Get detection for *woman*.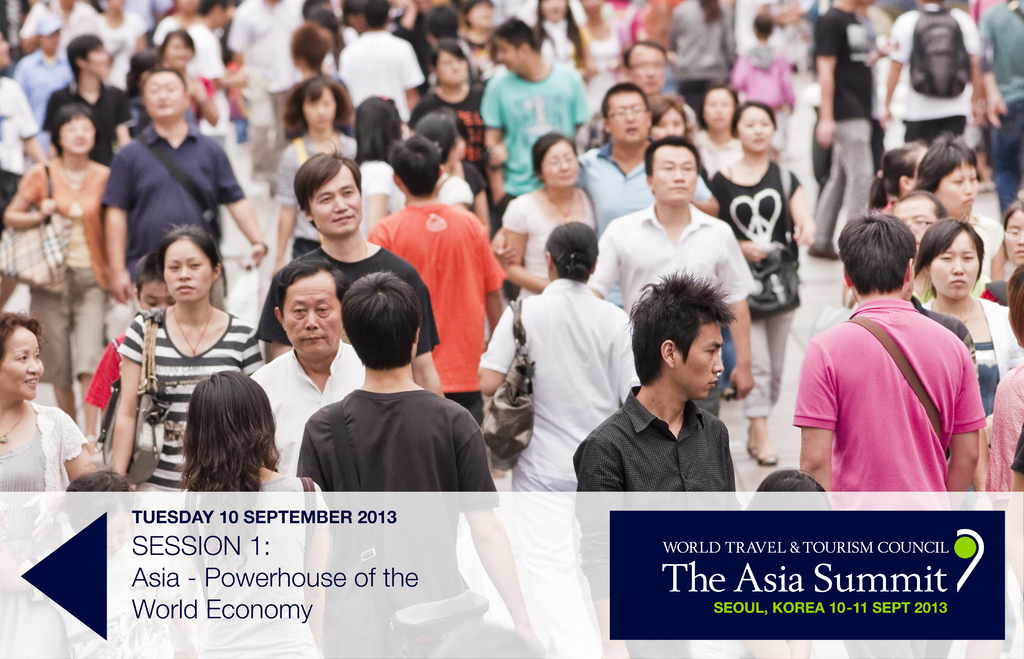
Detection: x1=270 y1=76 x2=351 y2=268.
